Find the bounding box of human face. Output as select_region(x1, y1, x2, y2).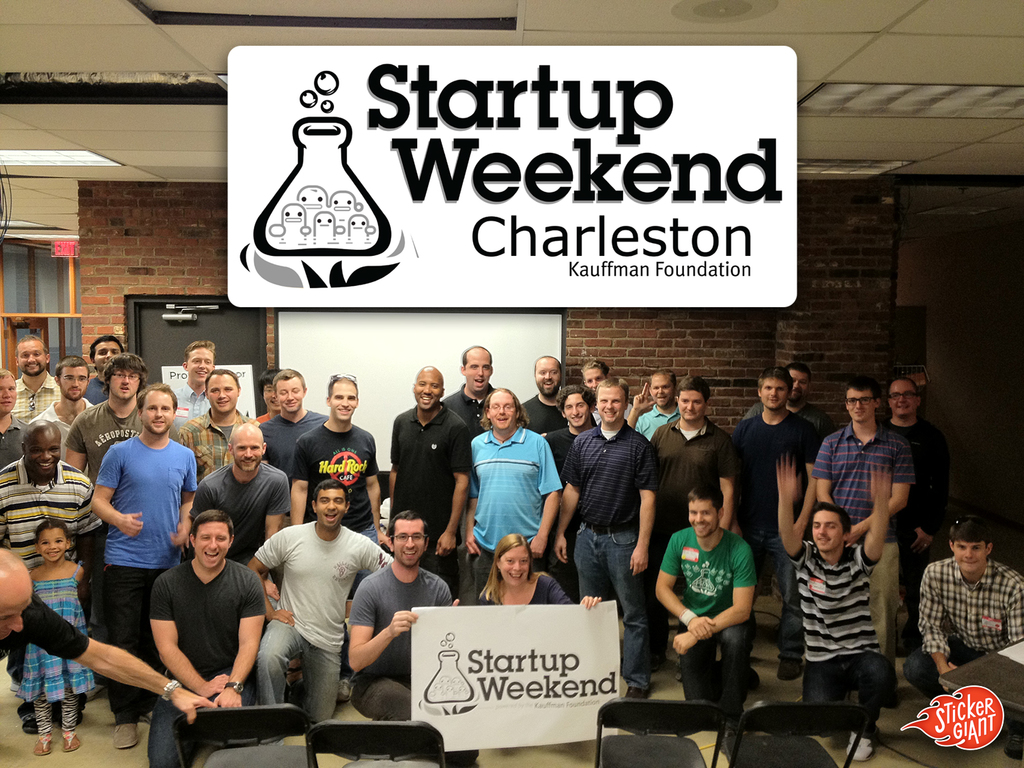
select_region(413, 367, 442, 412).
